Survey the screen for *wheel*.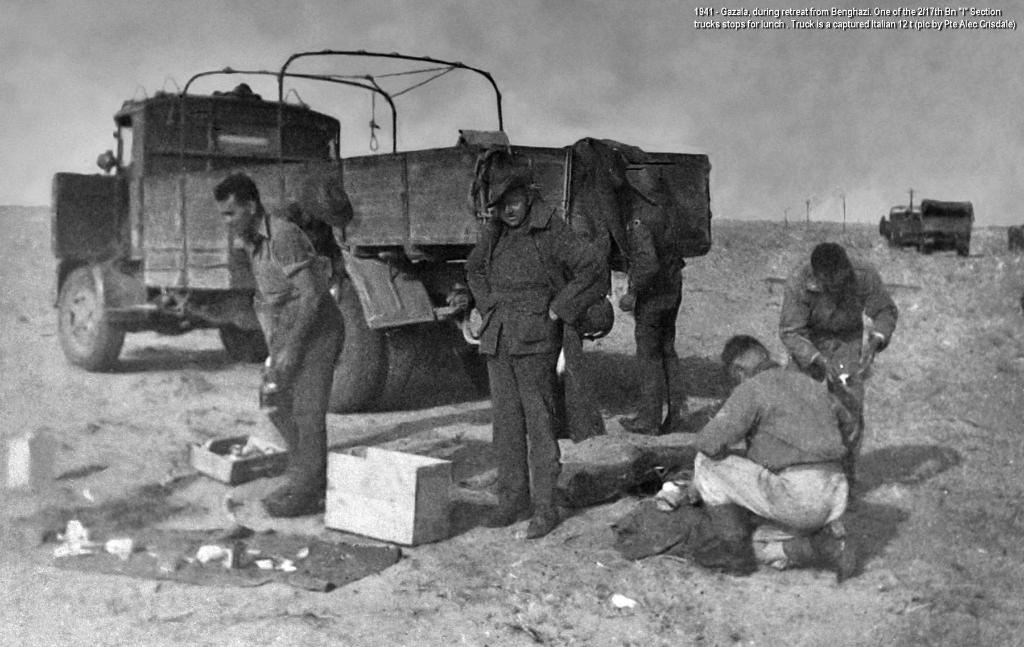
Survey found: bbox(58, 264, 120, 362).
